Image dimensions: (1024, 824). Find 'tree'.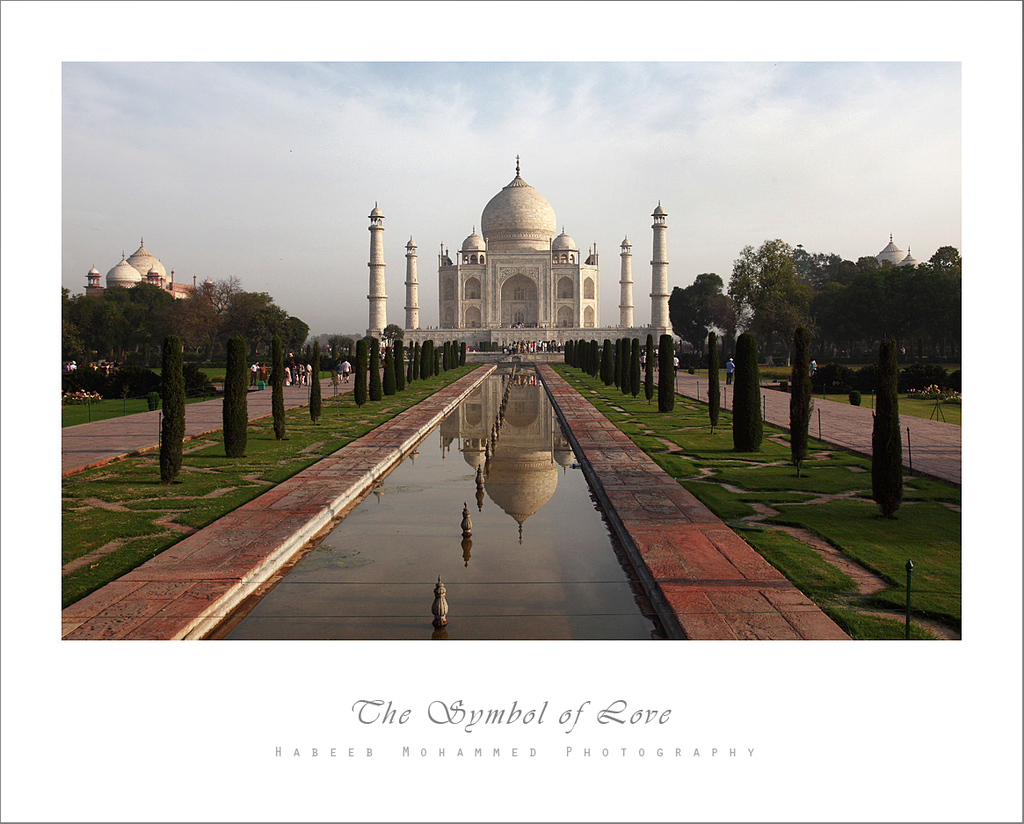
left=853, top=246, right=962, bottom=366.
